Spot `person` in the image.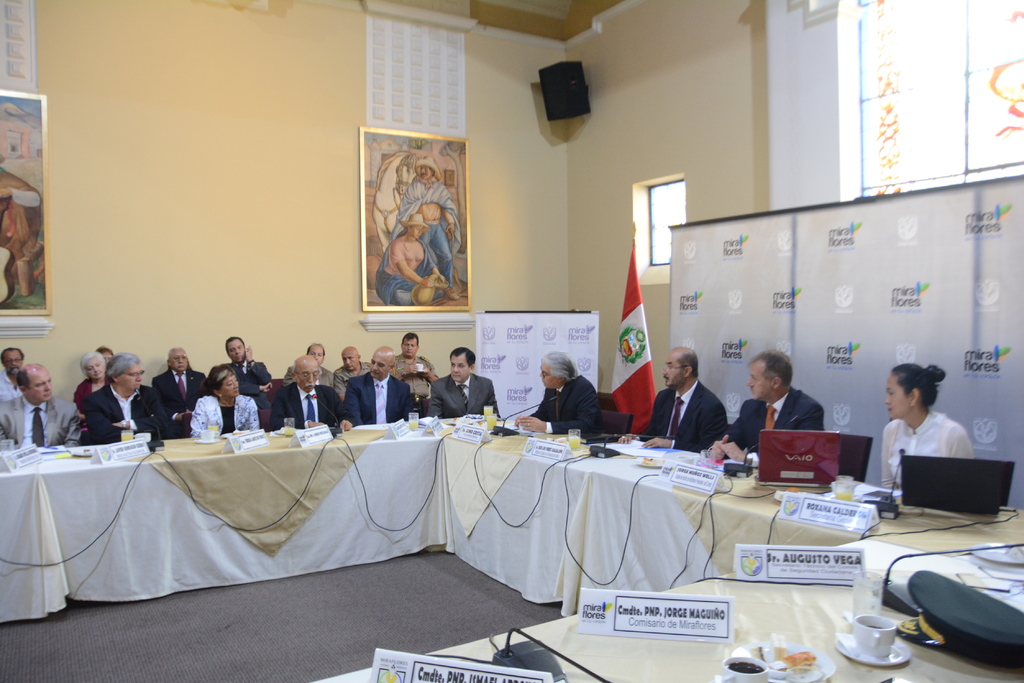
`person` found at pyautogui.locateOnScreen(883, 364, 972, 489).
